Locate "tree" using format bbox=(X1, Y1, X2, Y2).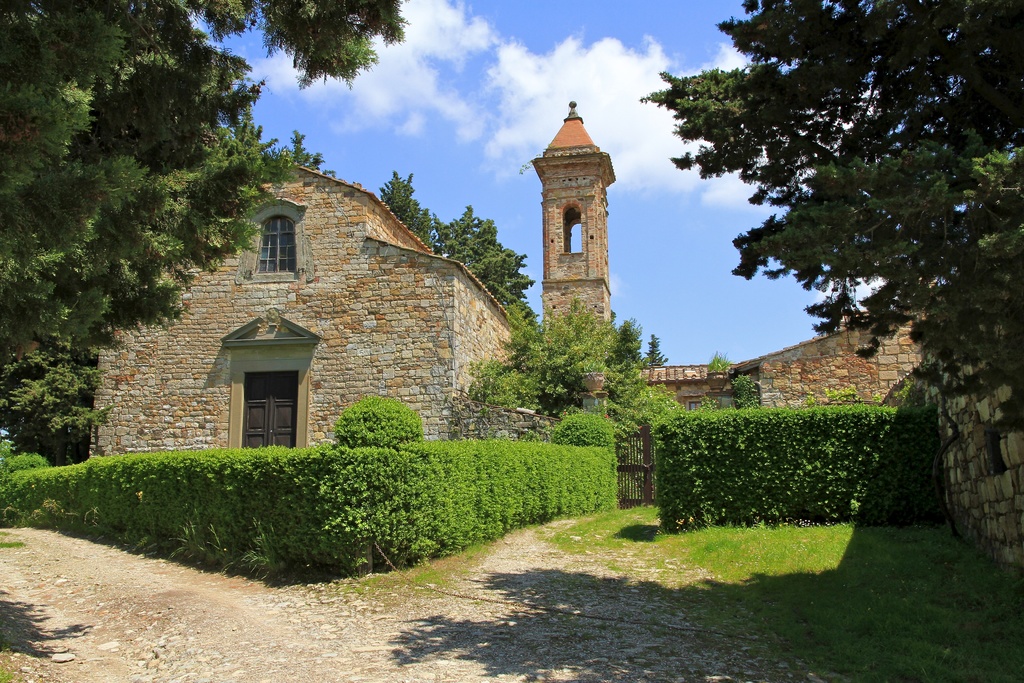
bbox=(726, 59, 998, 509).
